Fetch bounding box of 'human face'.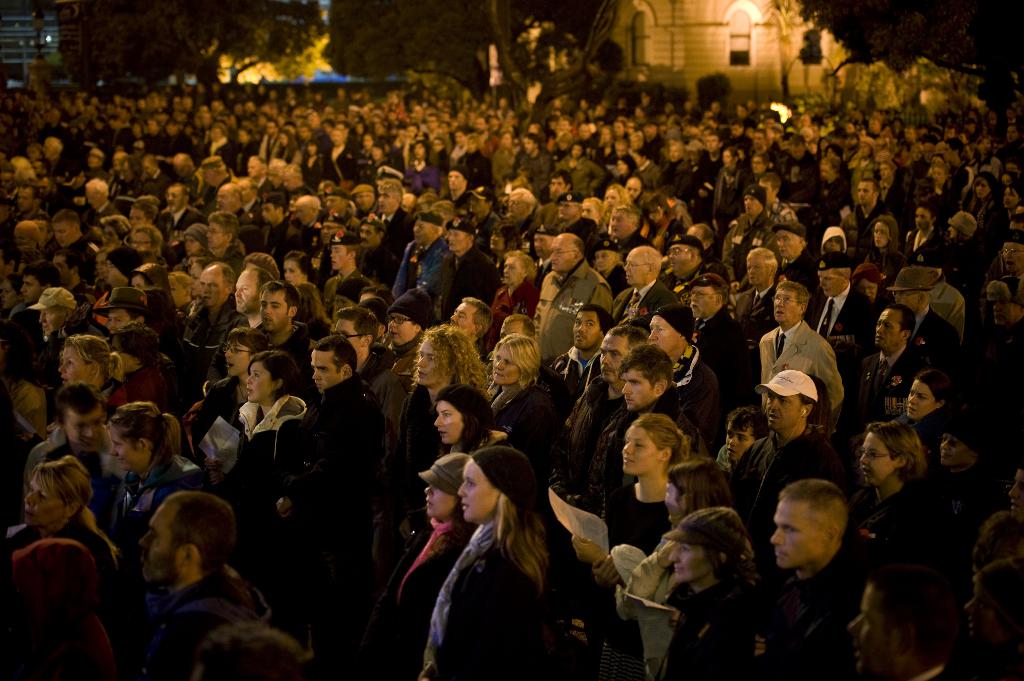
Bbox: select_region(623, 429, 660, 475).
